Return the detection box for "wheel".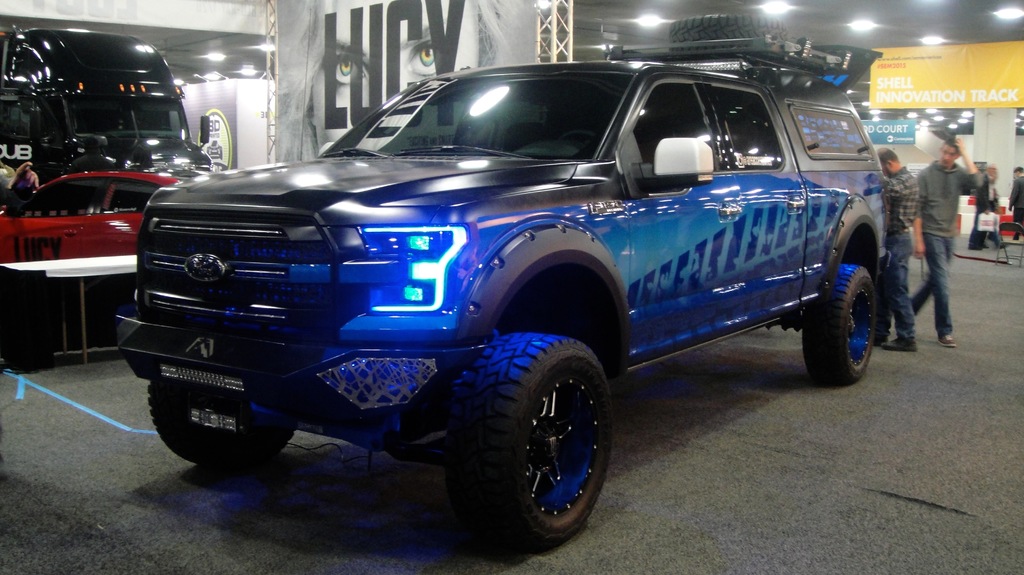
left=144, top=386, right=301, bottom=475.
